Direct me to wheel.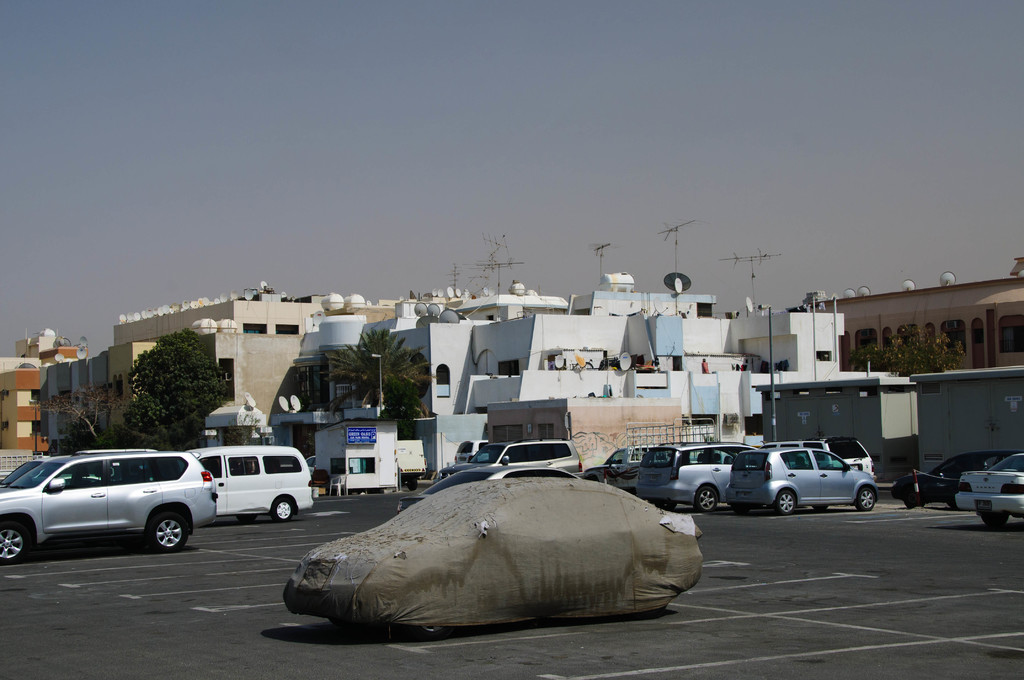
Direction: [x1=147, y1=510, x2=193, y2=549].
